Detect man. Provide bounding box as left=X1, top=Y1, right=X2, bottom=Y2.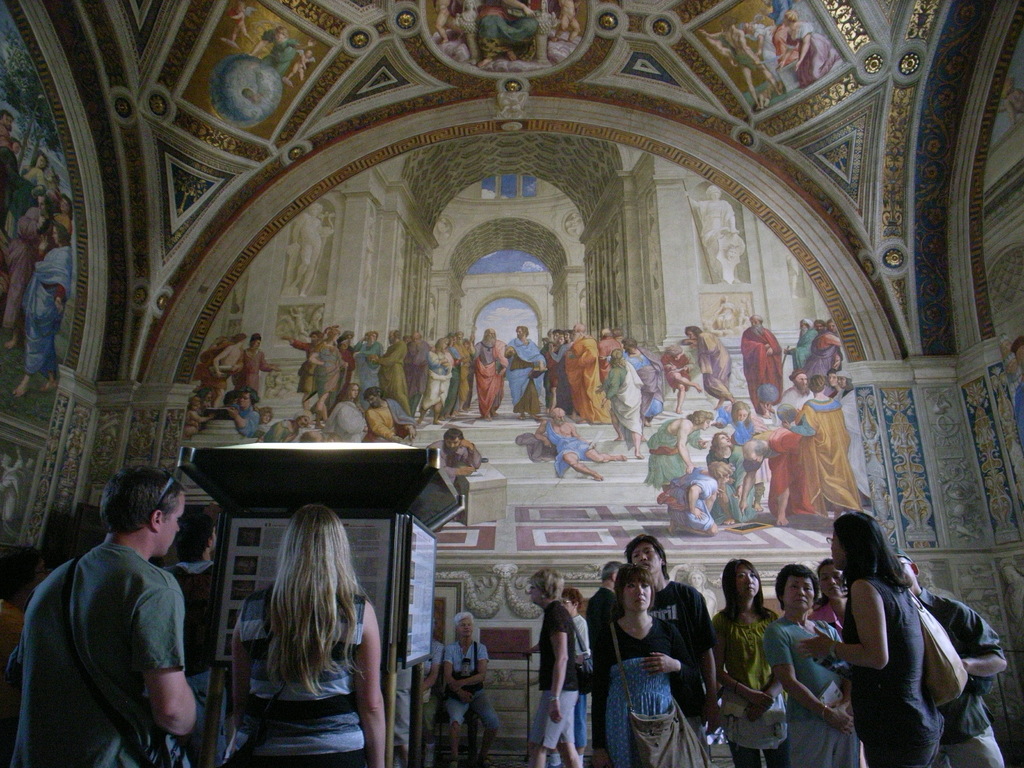
left=686, top=321, right=735, bottom=412.
